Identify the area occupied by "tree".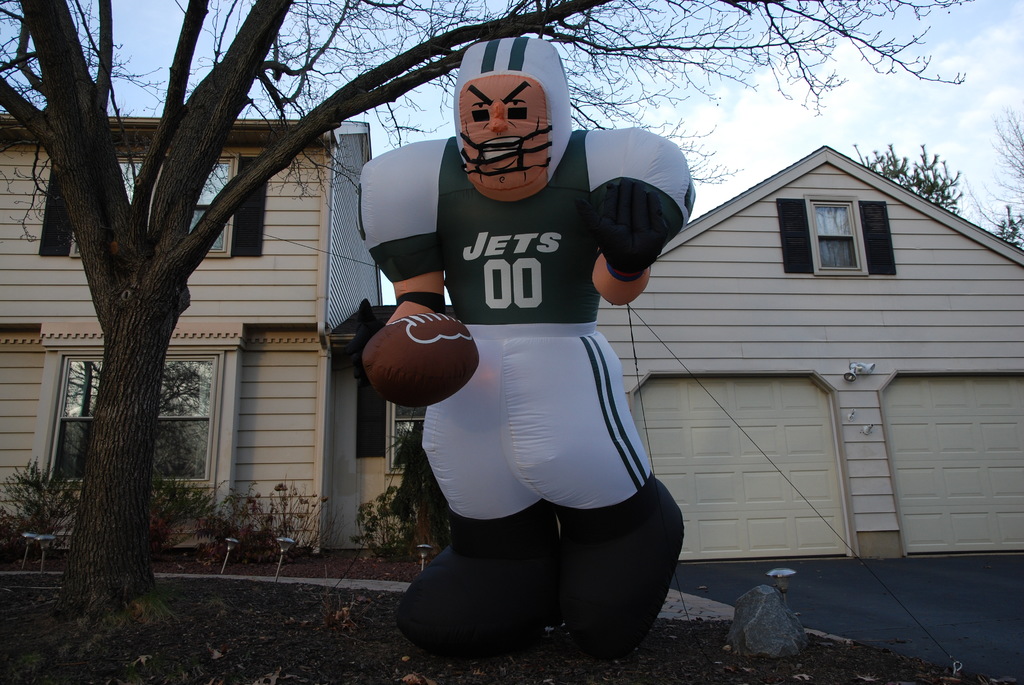
Area: <box>995,193,1023,252</box>.
